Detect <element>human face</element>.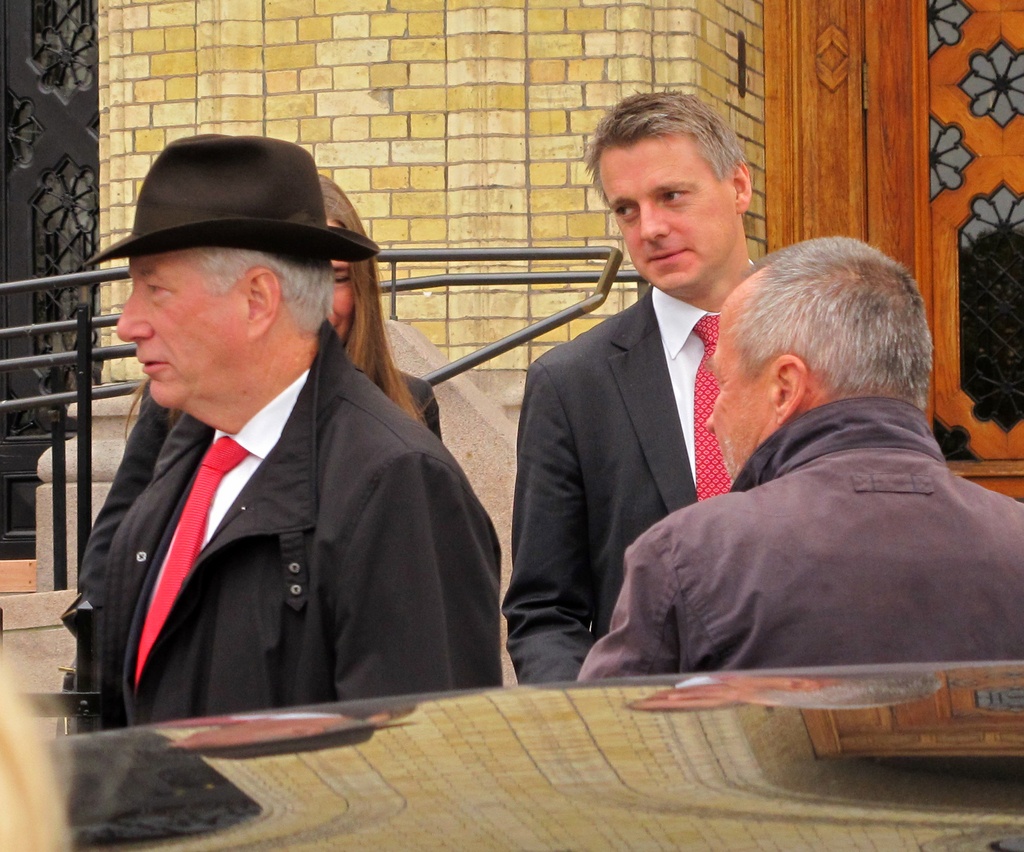
Detected at rect(598, 138, 732, 284).
